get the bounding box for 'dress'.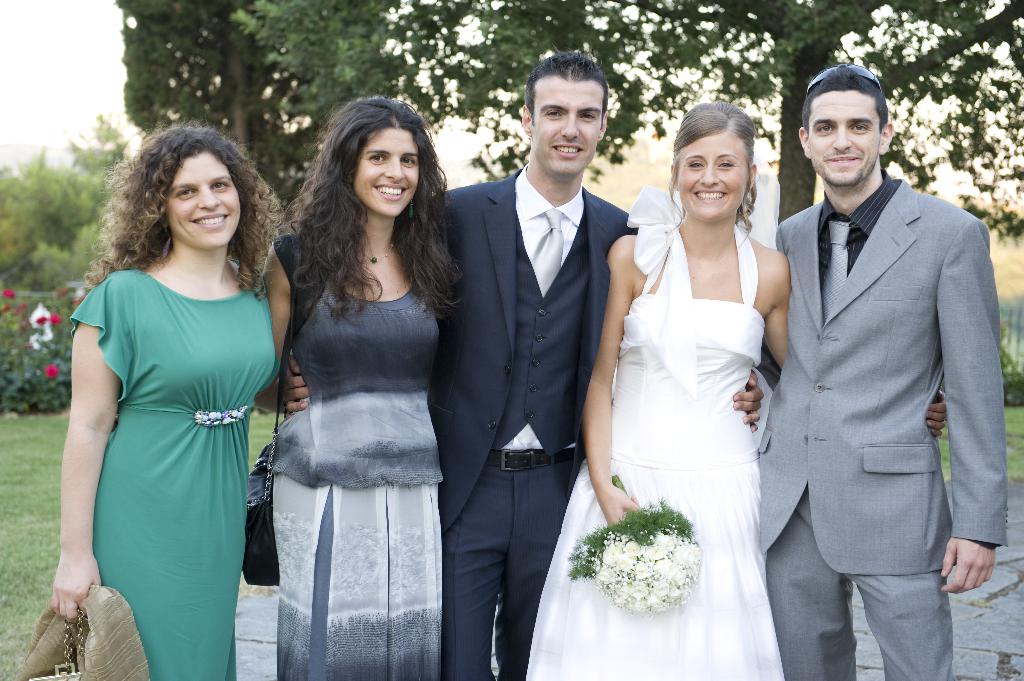
box(275, 234, 442, 680).
